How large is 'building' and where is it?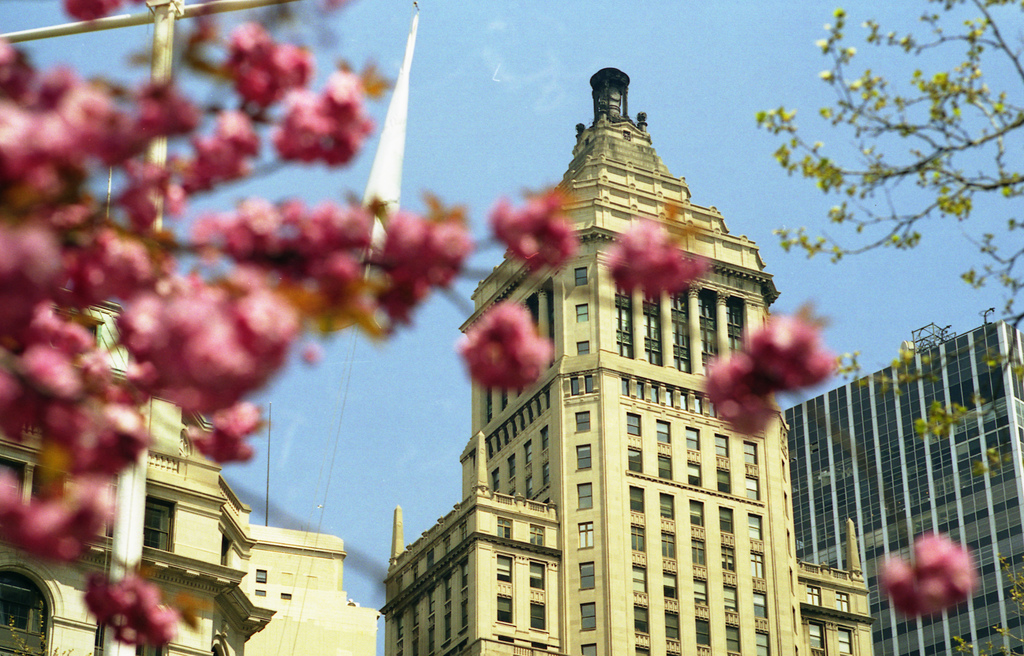
Bounding box: select_region(781, 308, 1023, 655).
